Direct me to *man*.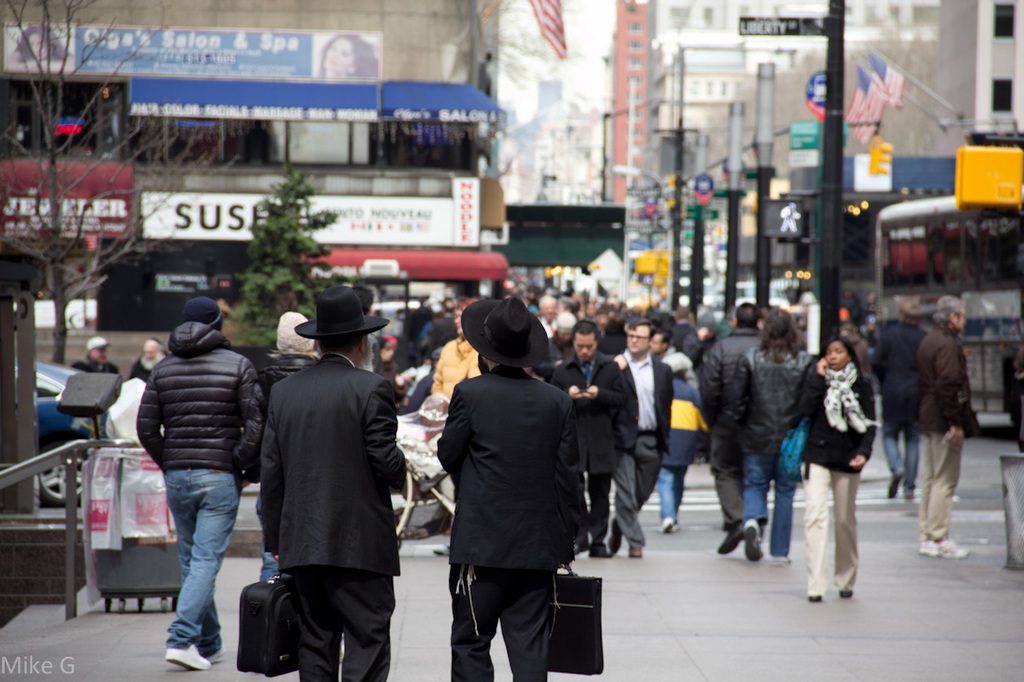
Direction: x1=694, y1=299, x2=769, y2=558.
